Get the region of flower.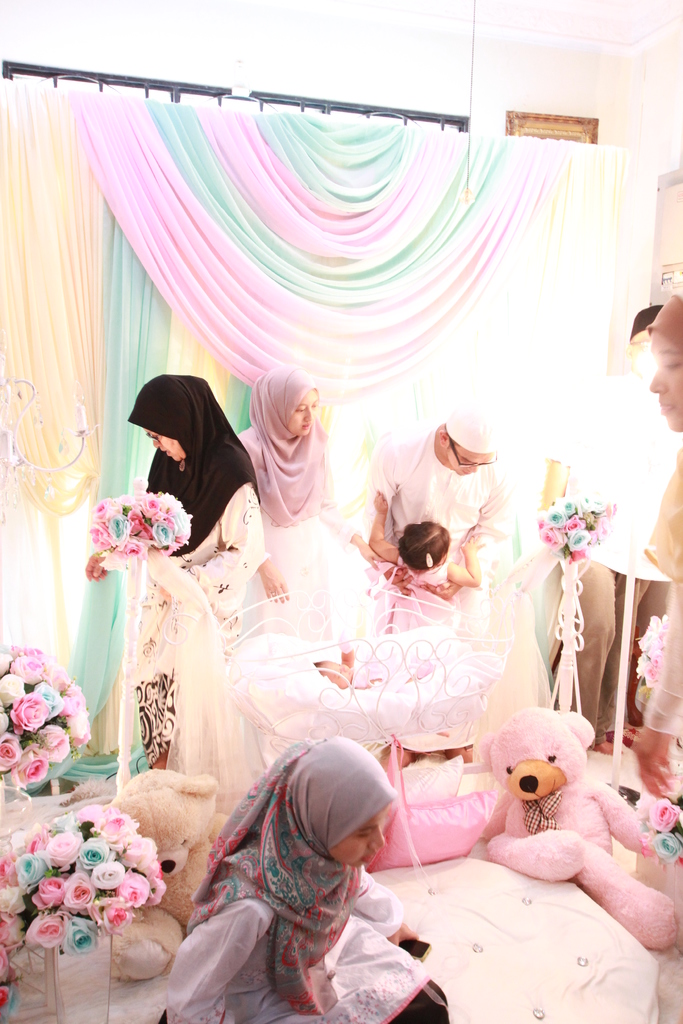
pyautogui.locateOnScreen(62, 874, 101, 911).
